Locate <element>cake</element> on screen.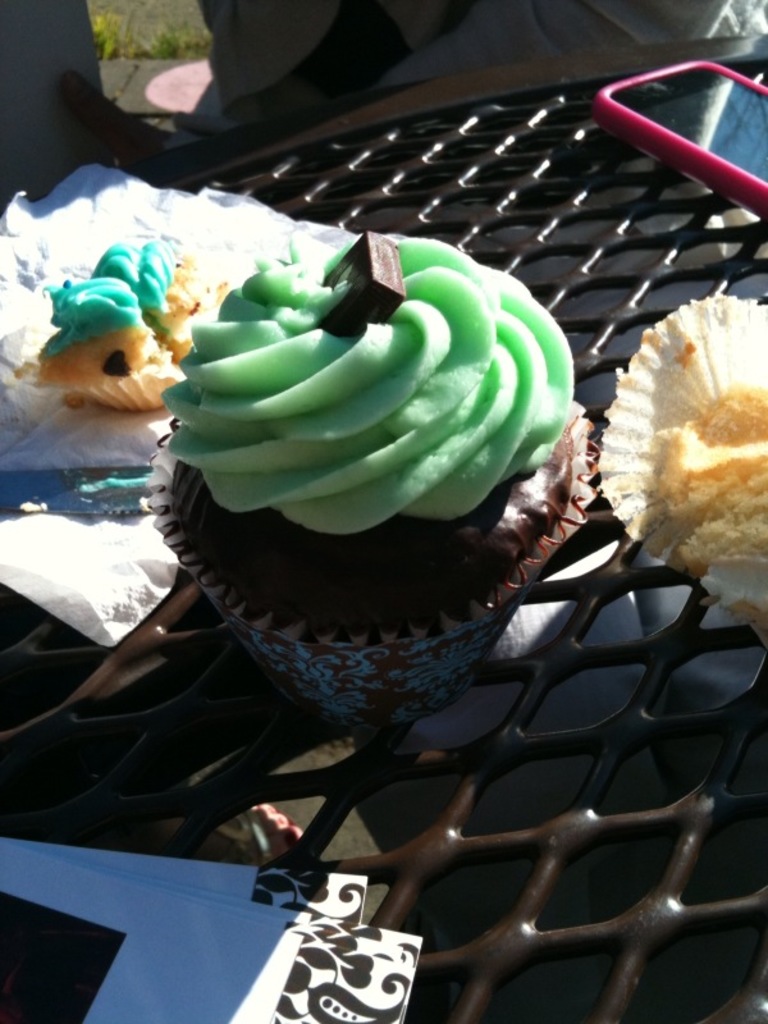
On screen at x1=37 y1=232 x2=201 y2=406.
